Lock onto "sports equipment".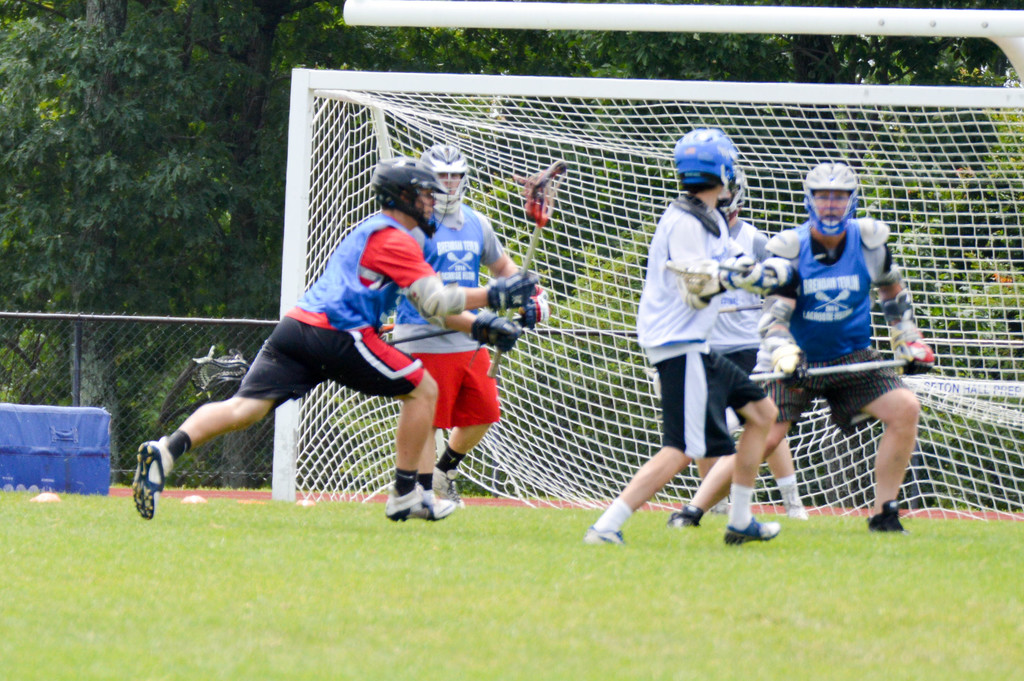
Locked: 803:160:860:234.
